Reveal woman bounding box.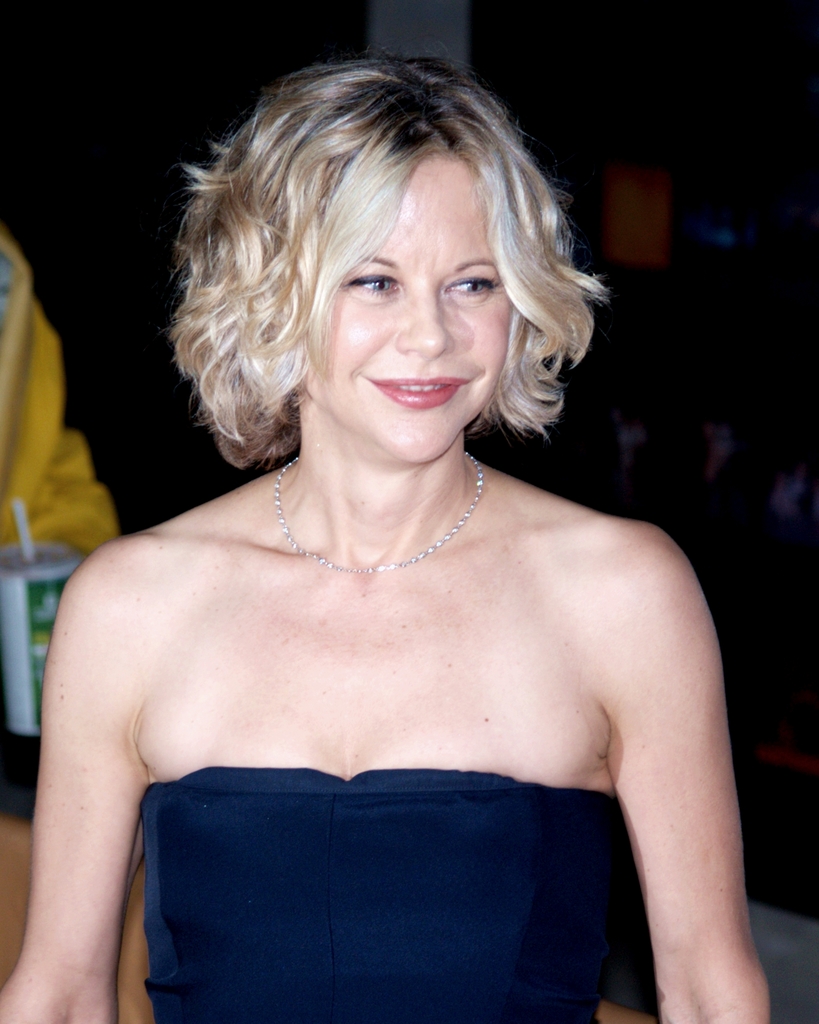
Revealed: [13,84,774,1016].
